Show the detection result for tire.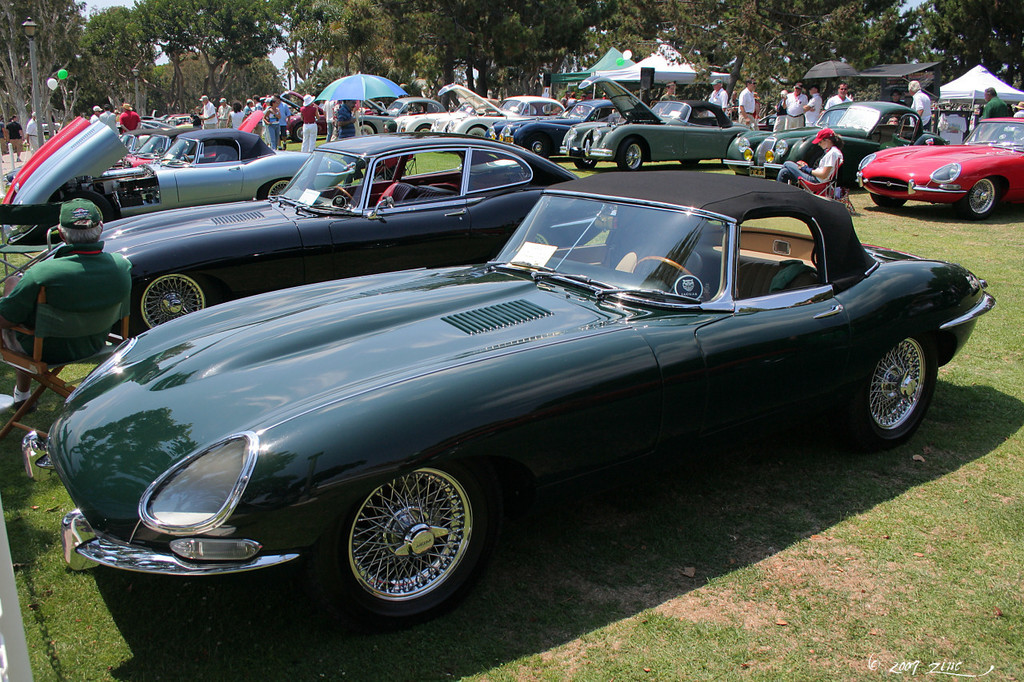
302, 446, 491, 622.
